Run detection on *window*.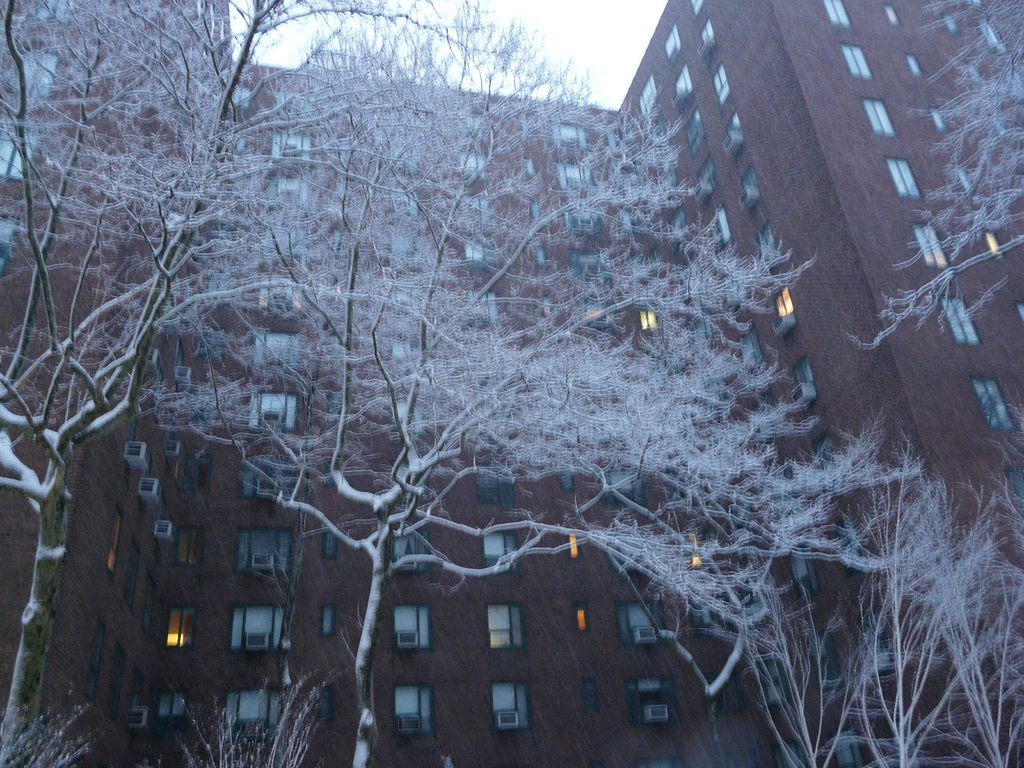
Result: BBox(323, 531, 337, 560).
